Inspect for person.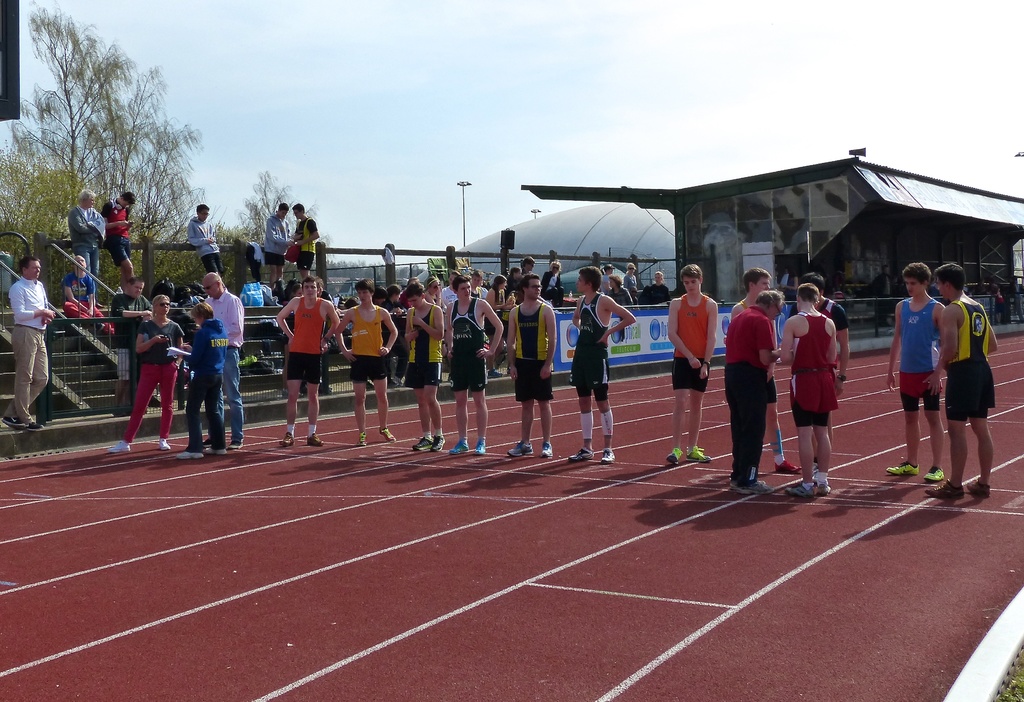
Inspection: 67,184,106,300.
